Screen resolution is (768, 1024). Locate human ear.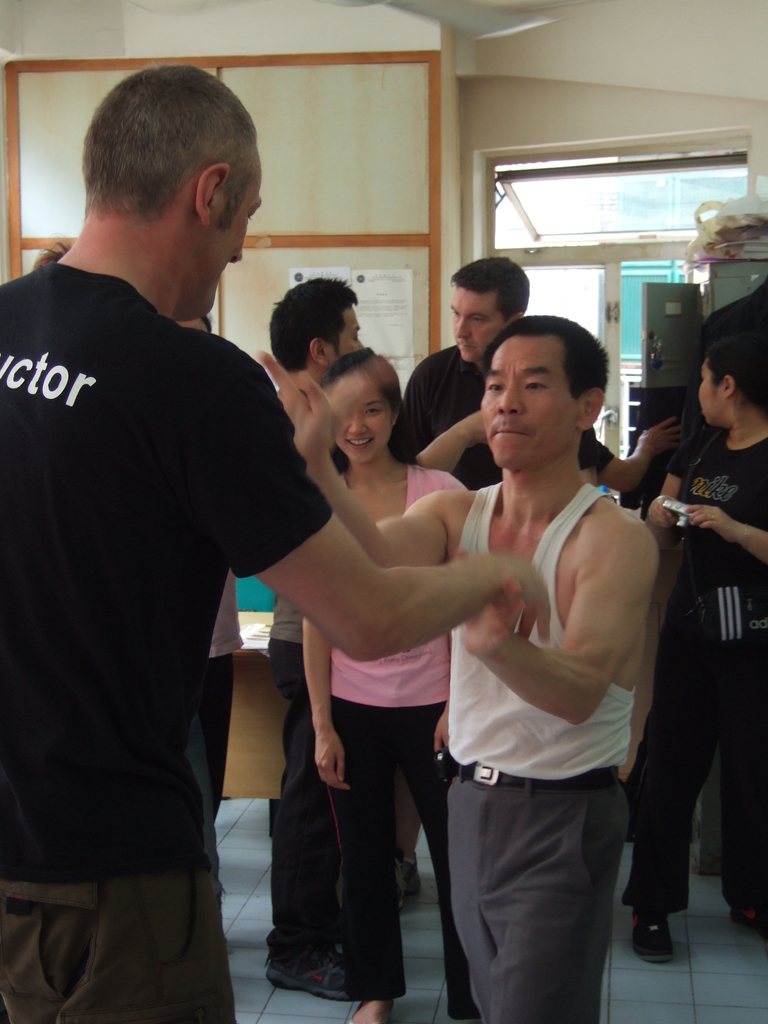
721,375,737,399.
